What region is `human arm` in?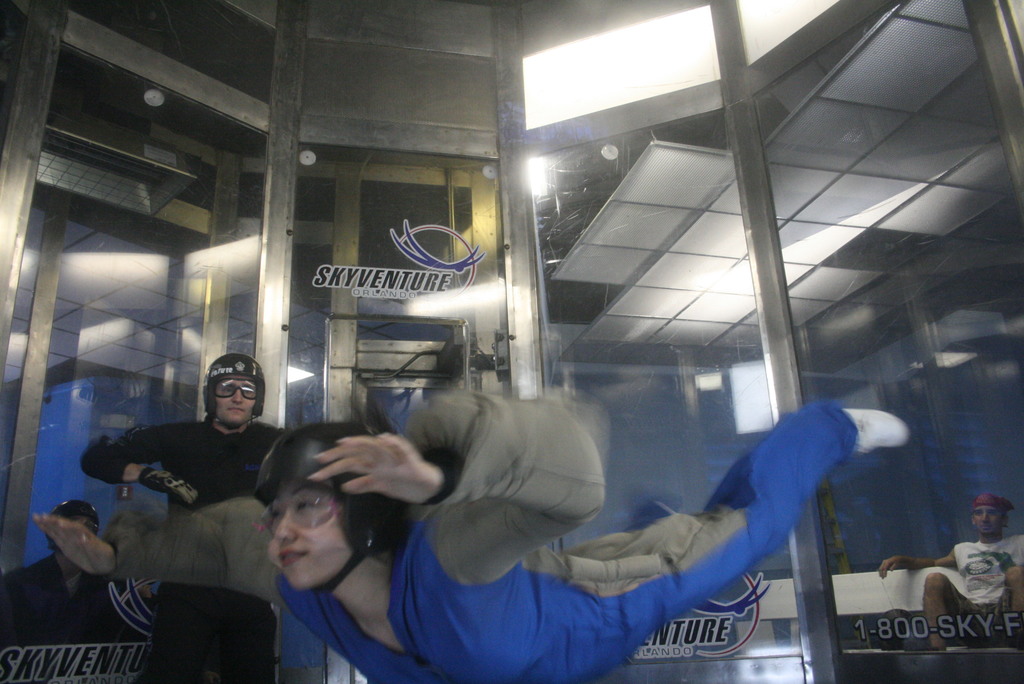
box=[78, 425, 202, 508].
